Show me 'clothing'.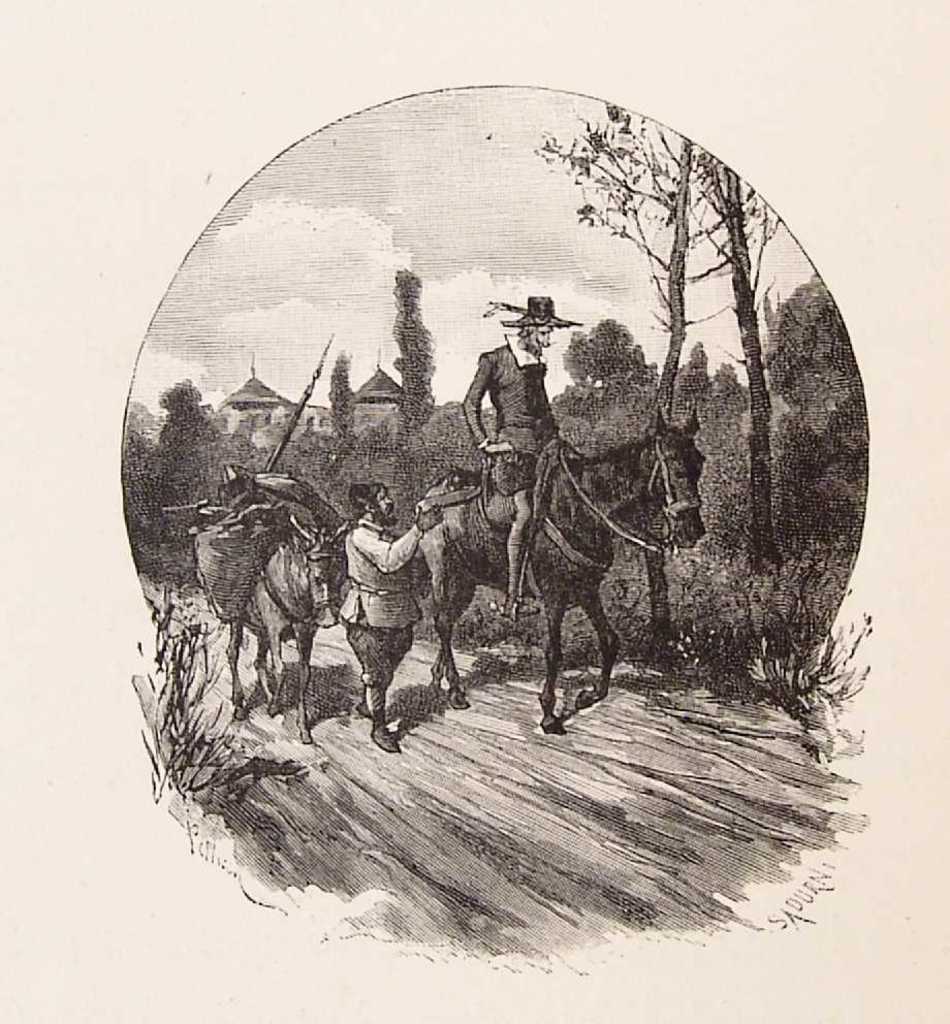
'clothing' is here: (322, 509, 416, 684).
